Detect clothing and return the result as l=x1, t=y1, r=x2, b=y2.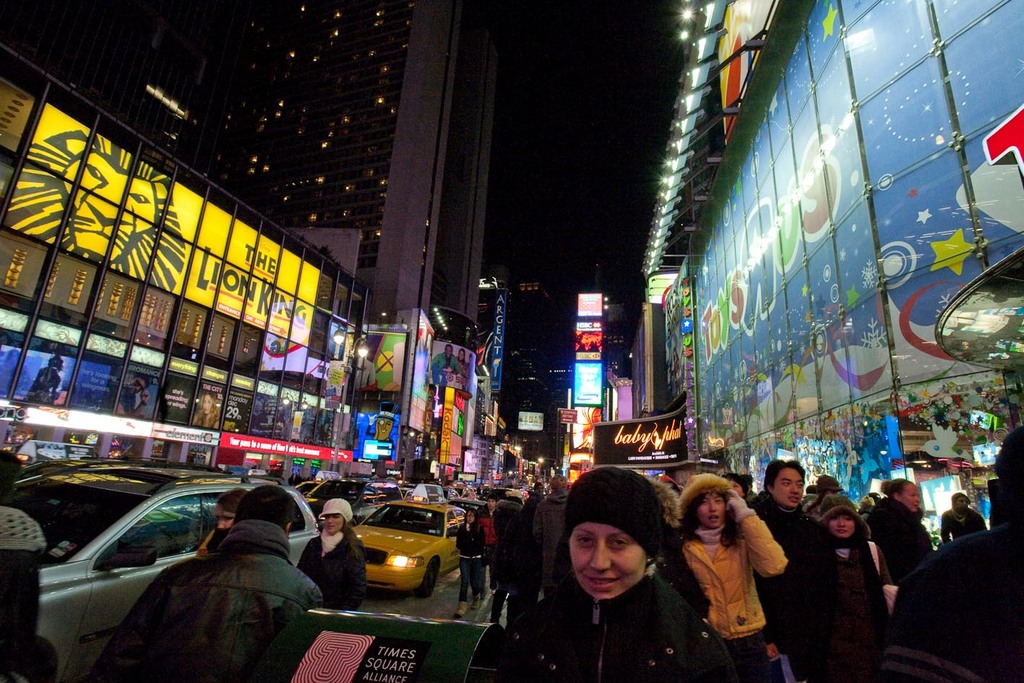
l=757, t=495, r=817, b=682.
